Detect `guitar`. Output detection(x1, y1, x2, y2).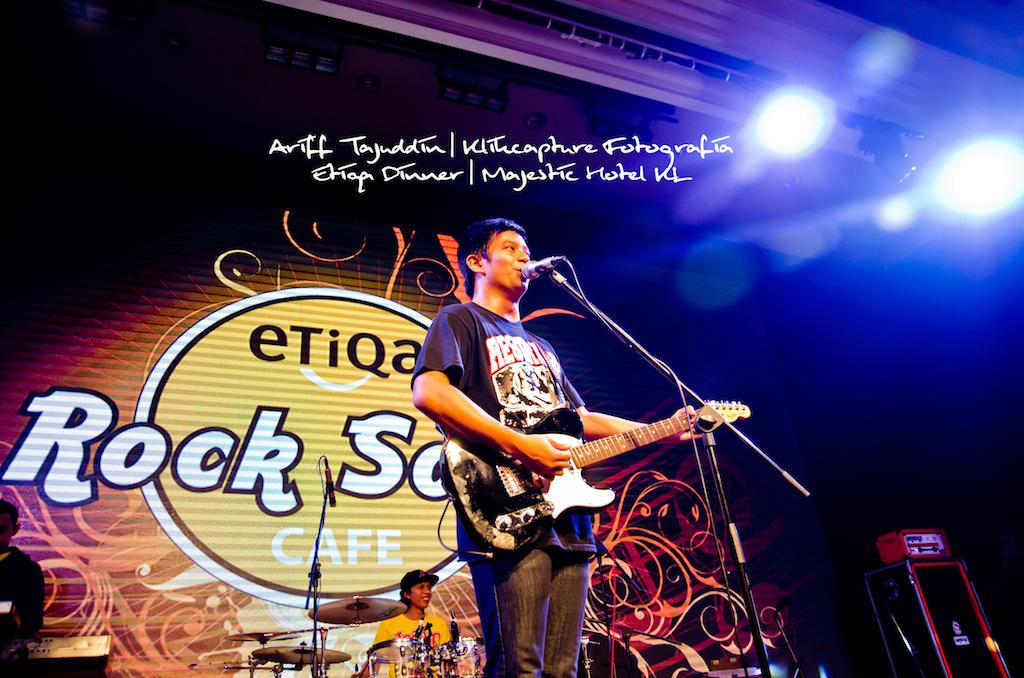
detection(428, 400, 756, 555).
